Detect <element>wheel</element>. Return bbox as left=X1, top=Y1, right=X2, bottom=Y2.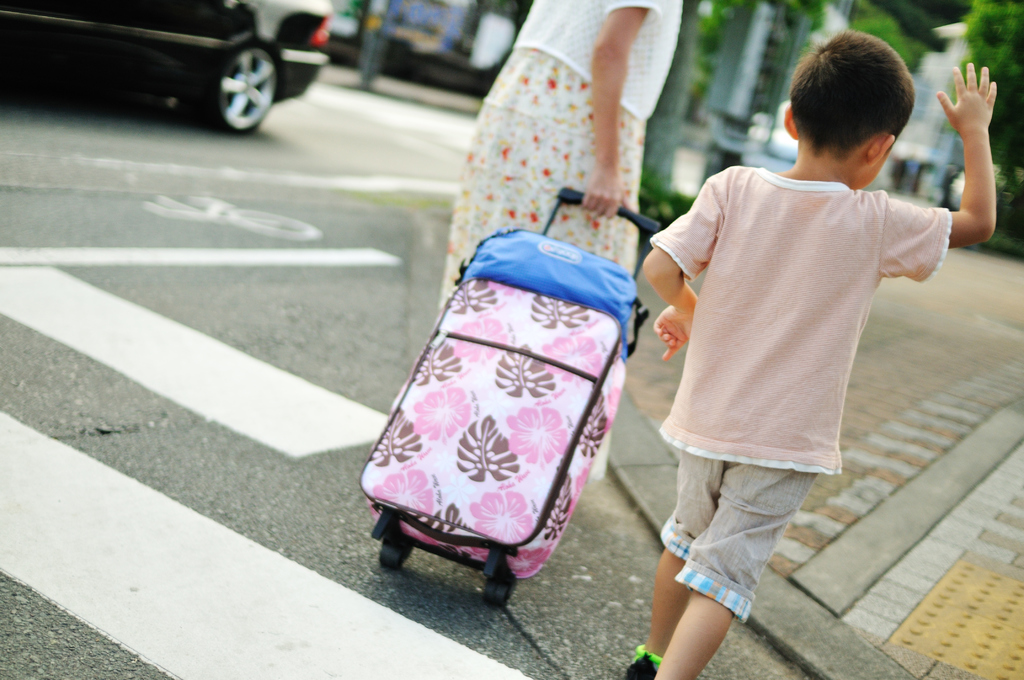
left=191, top=24, right=266, bottom=126.
